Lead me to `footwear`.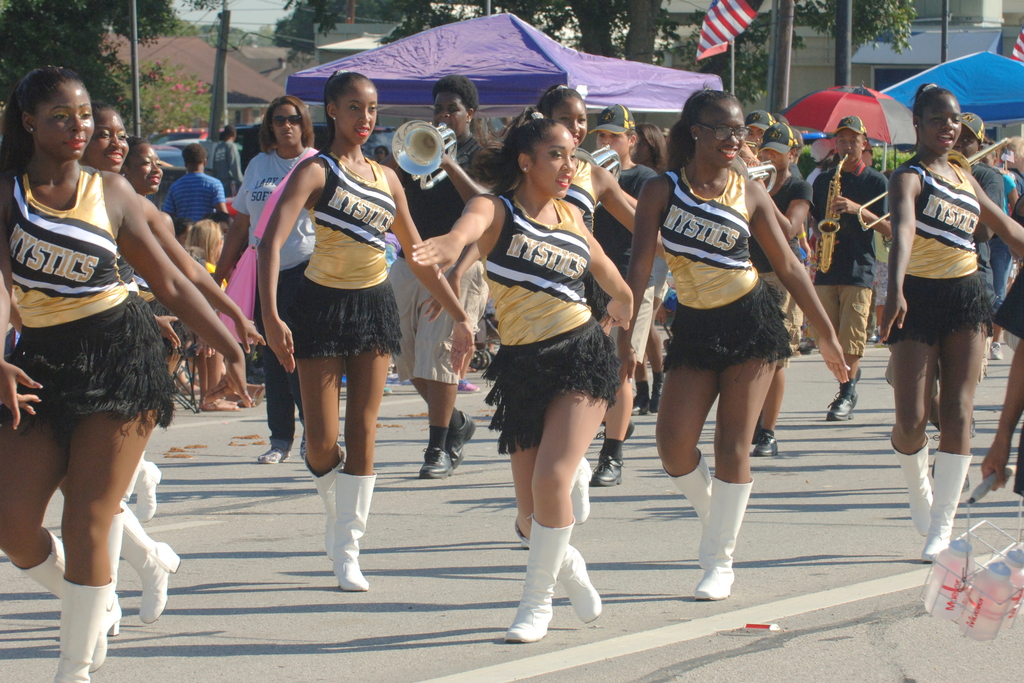
Lead to left=130, top=460, right=166, bottom=522.
